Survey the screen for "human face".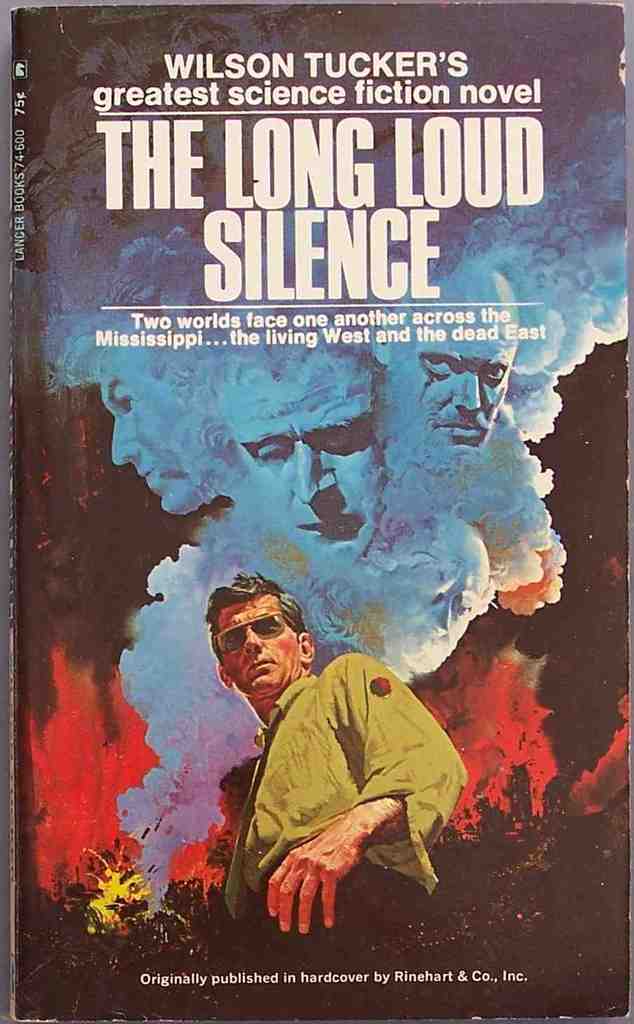
Survey found: 404/324/514/455.
